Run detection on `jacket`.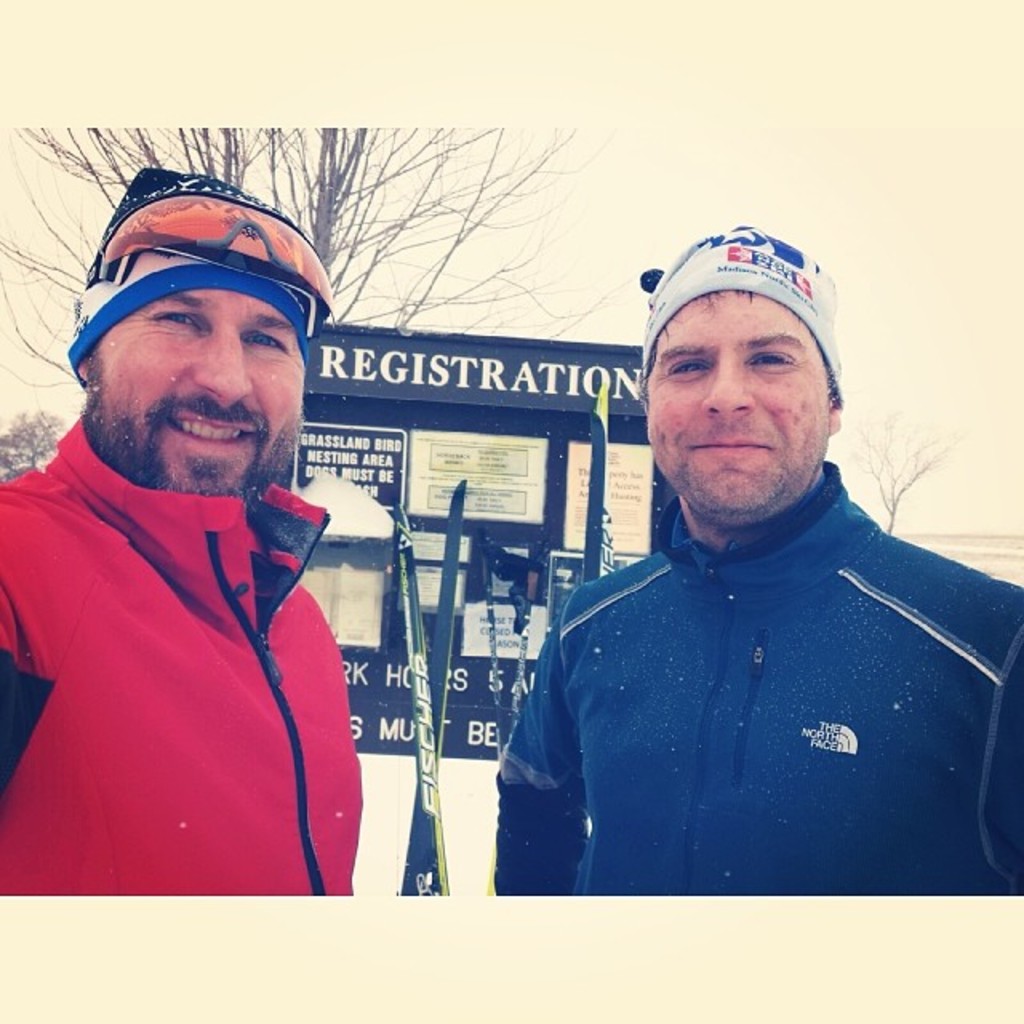
Result: {"x1": 488, "y1": 461, "x2": 1022, "y2": 896}.
